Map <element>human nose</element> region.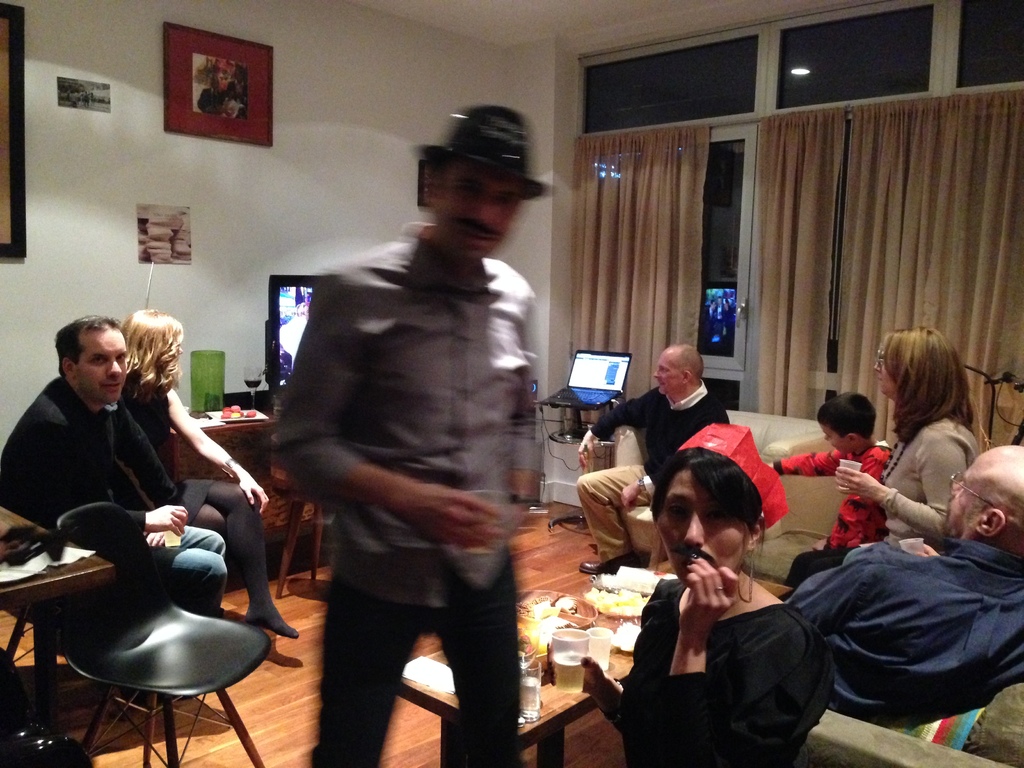
Mapped to 470,193,499,230.
